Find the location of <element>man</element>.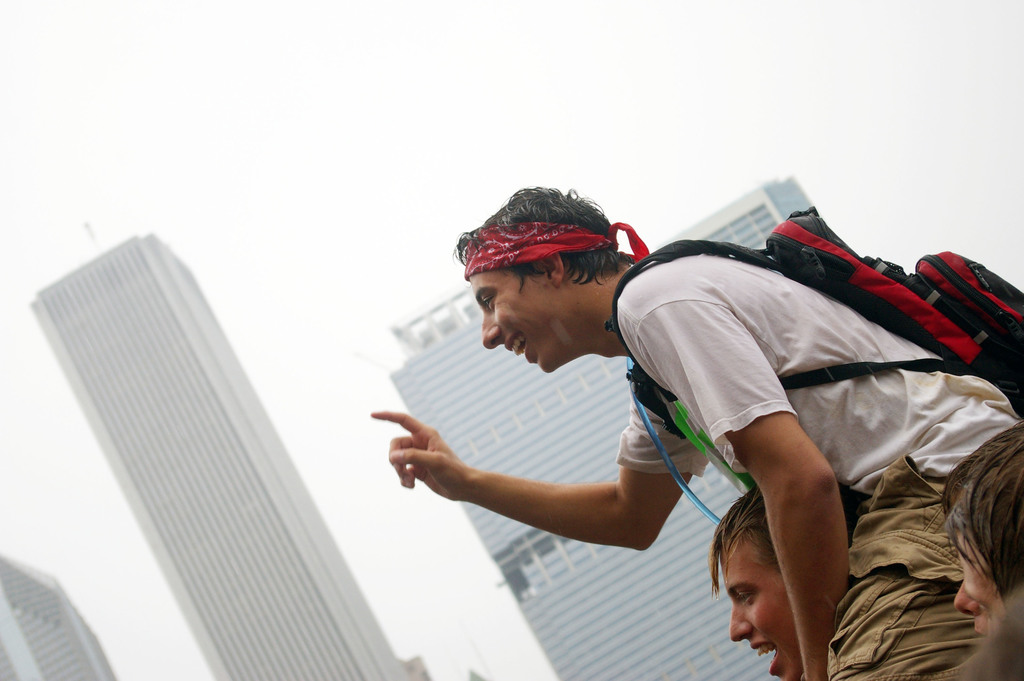
Location: {"x1": 706, "y1": 488, "x2": 804, "y2": 677}.
